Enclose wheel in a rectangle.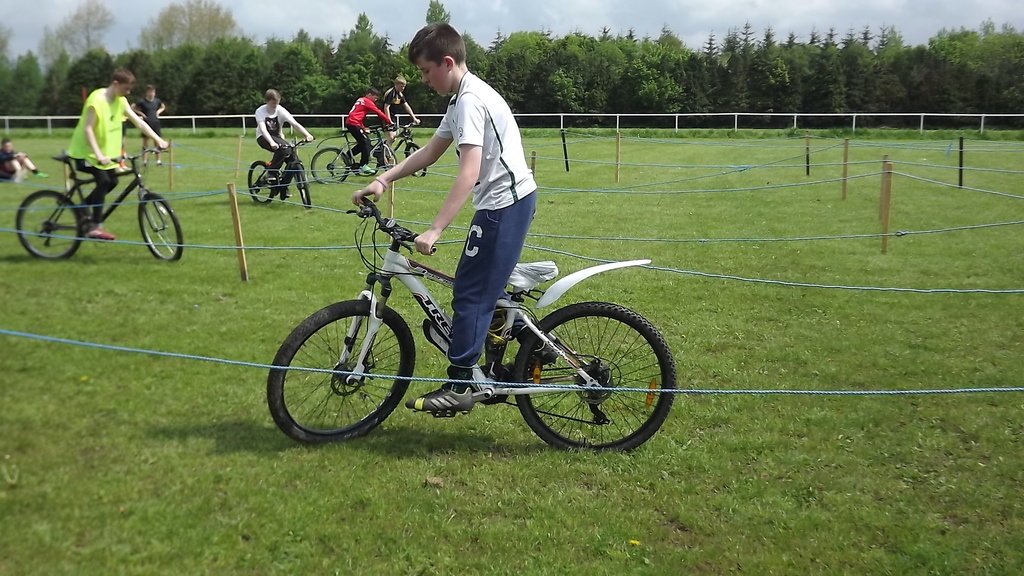
detection(513, 303, 675, 452).
